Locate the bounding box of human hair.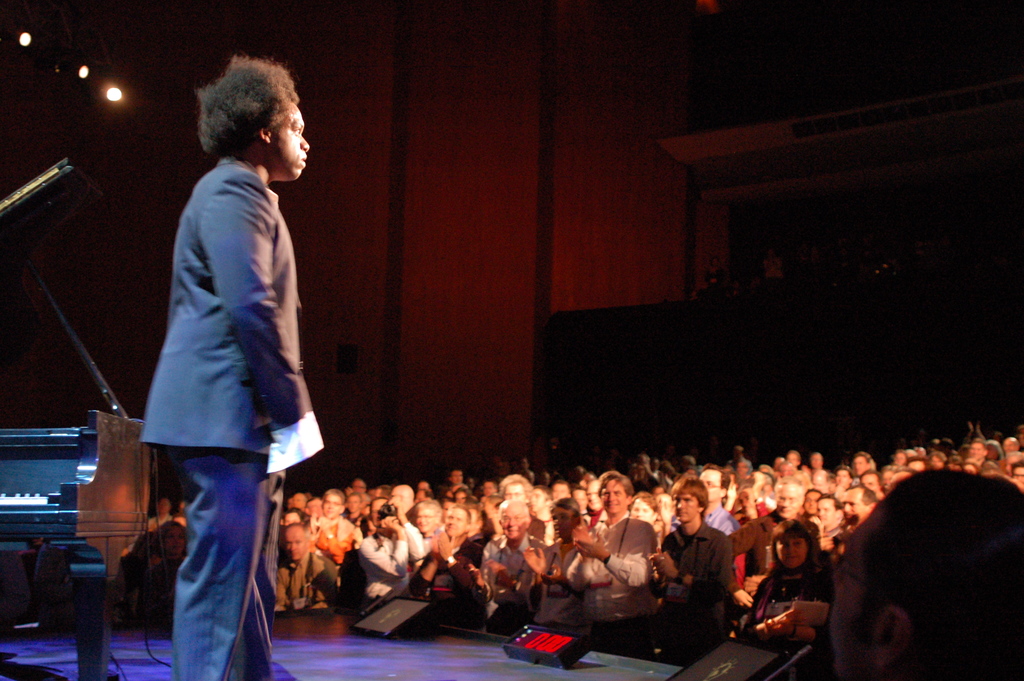
Bounding box: (851,480,873,501).
